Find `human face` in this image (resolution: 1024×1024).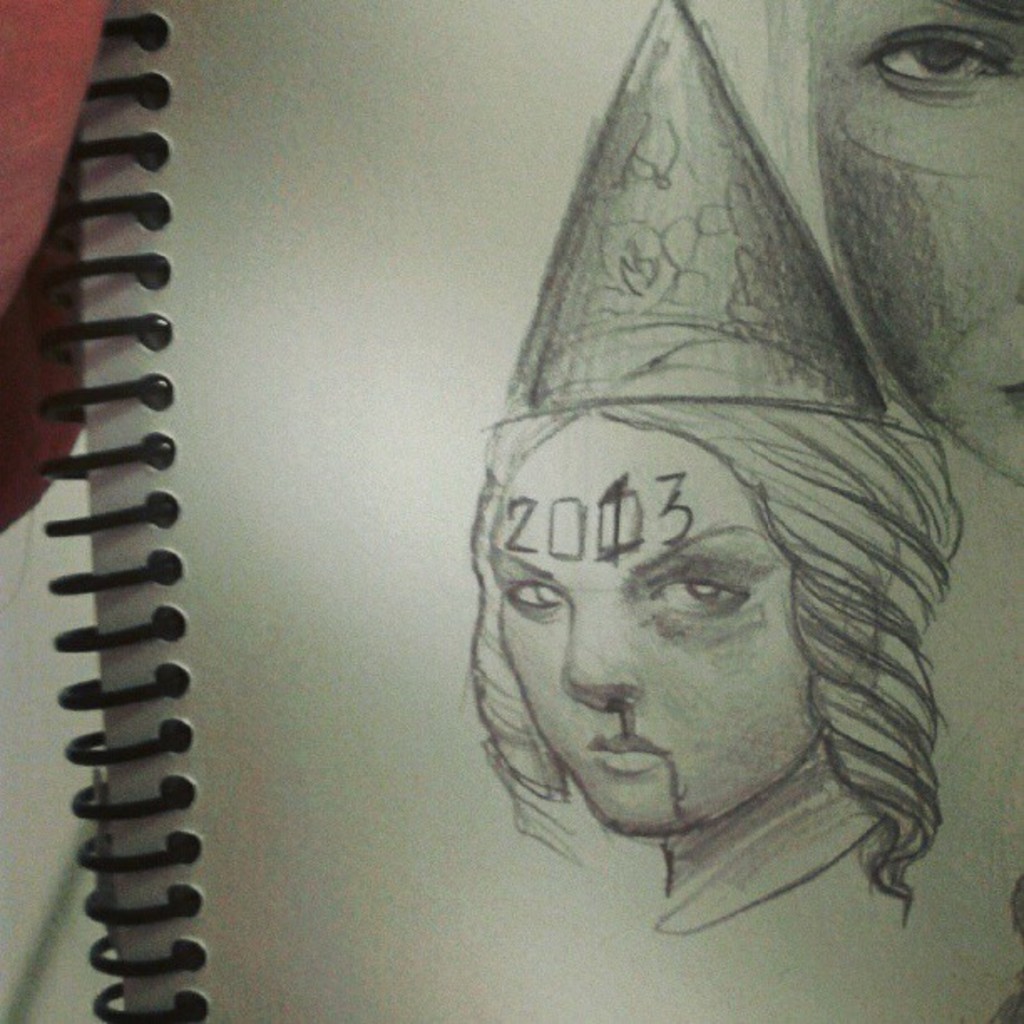
l=485, t=418, r=832, b=828.
